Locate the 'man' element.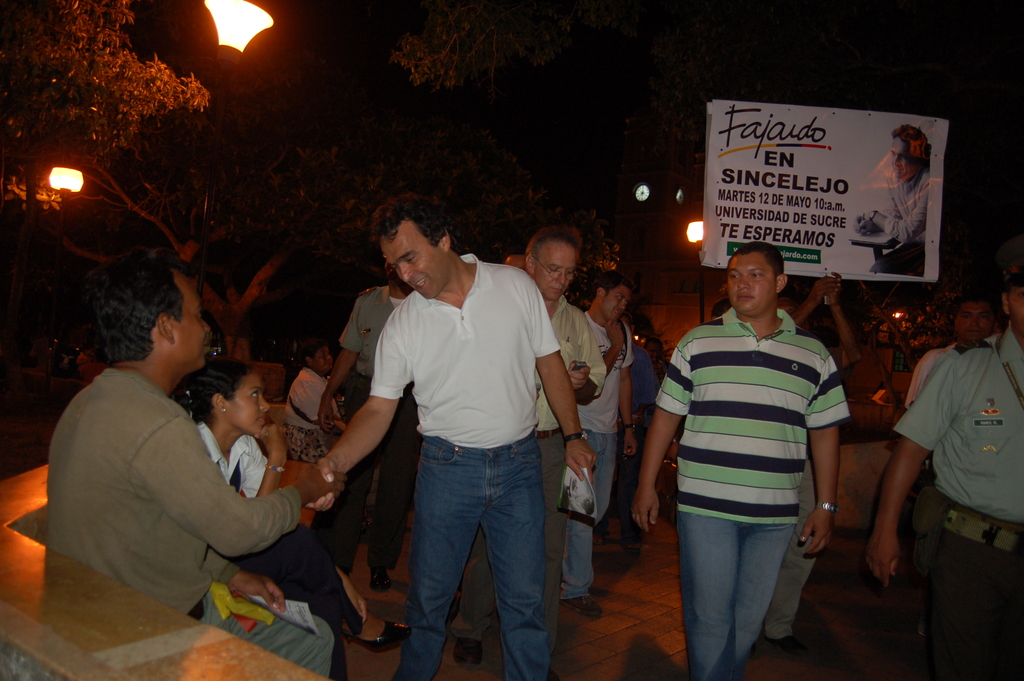
Element bbox: (x1=445, y1=231, x2=605, y2=670).
